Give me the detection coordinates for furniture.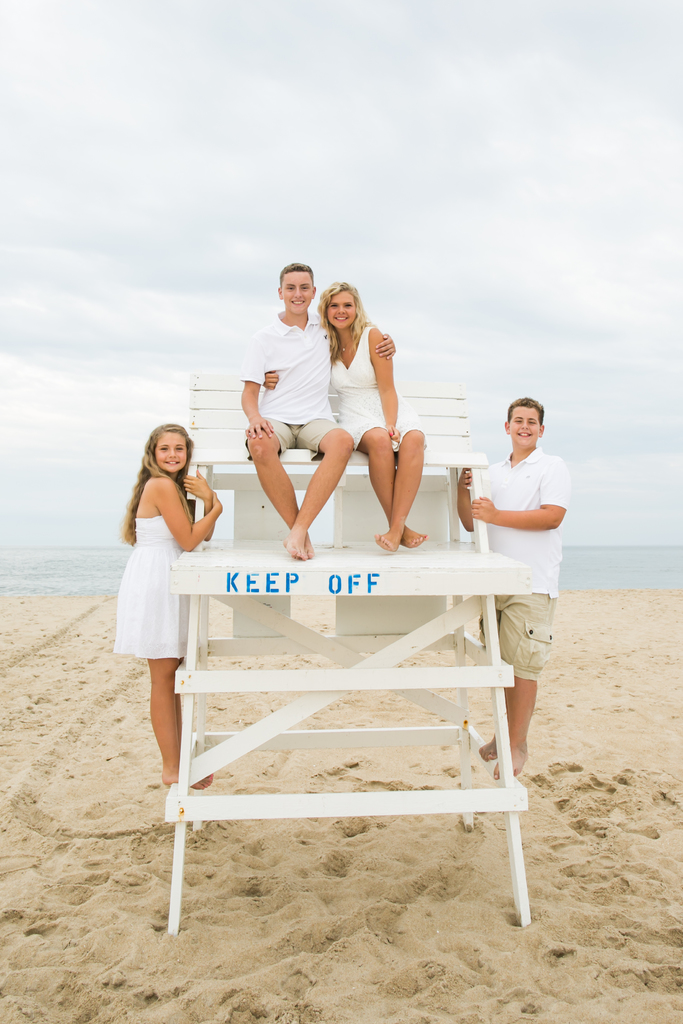
crop(163, 372, 532, 929).
